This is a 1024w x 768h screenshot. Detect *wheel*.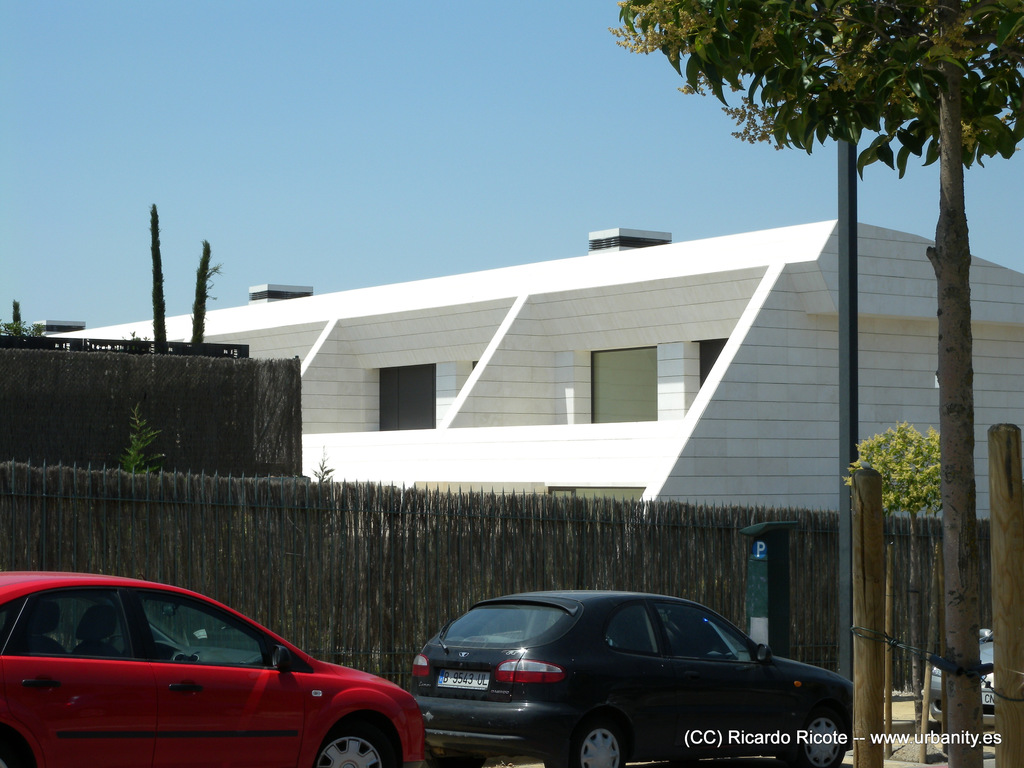
locate(662, 753, 700, 767).
